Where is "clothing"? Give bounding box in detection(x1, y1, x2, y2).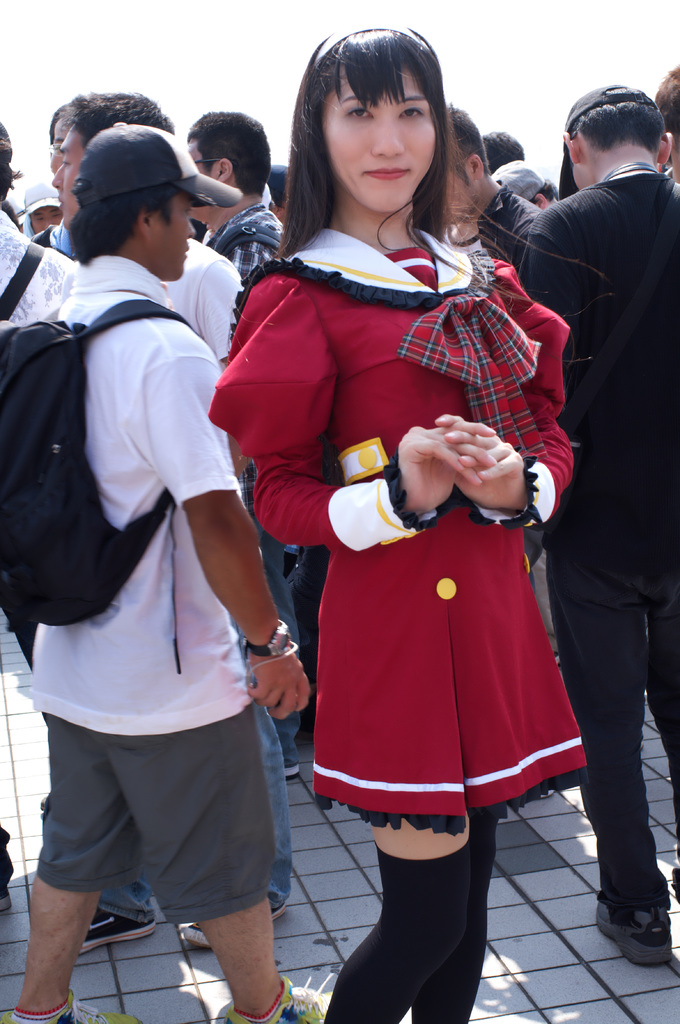
detection(535, 159, 679, 915).
